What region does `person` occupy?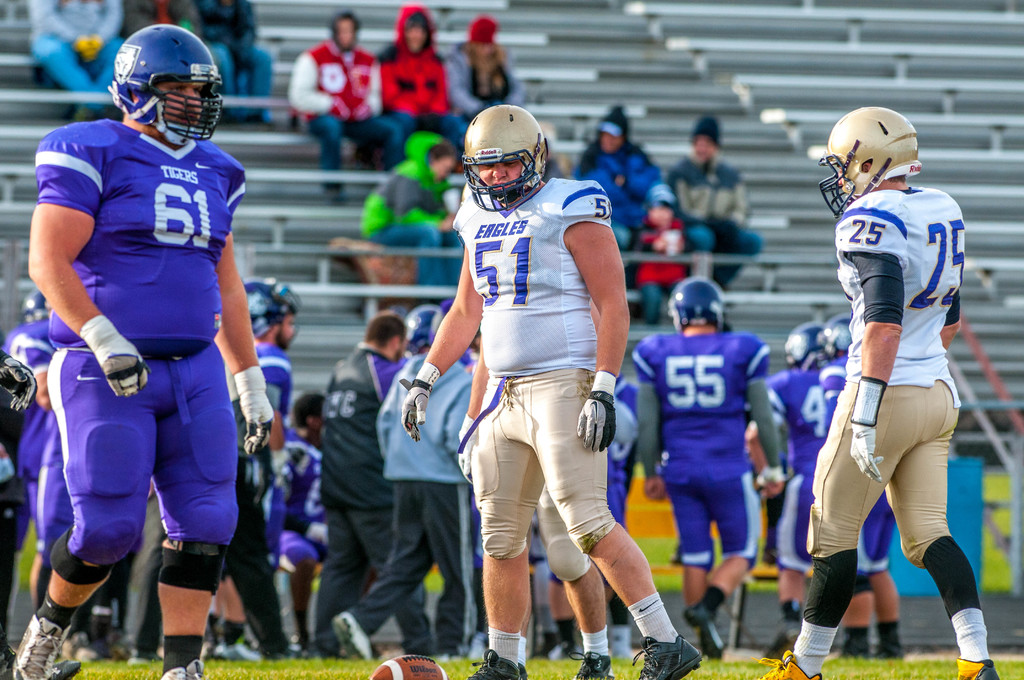
(22,0,124,120).
